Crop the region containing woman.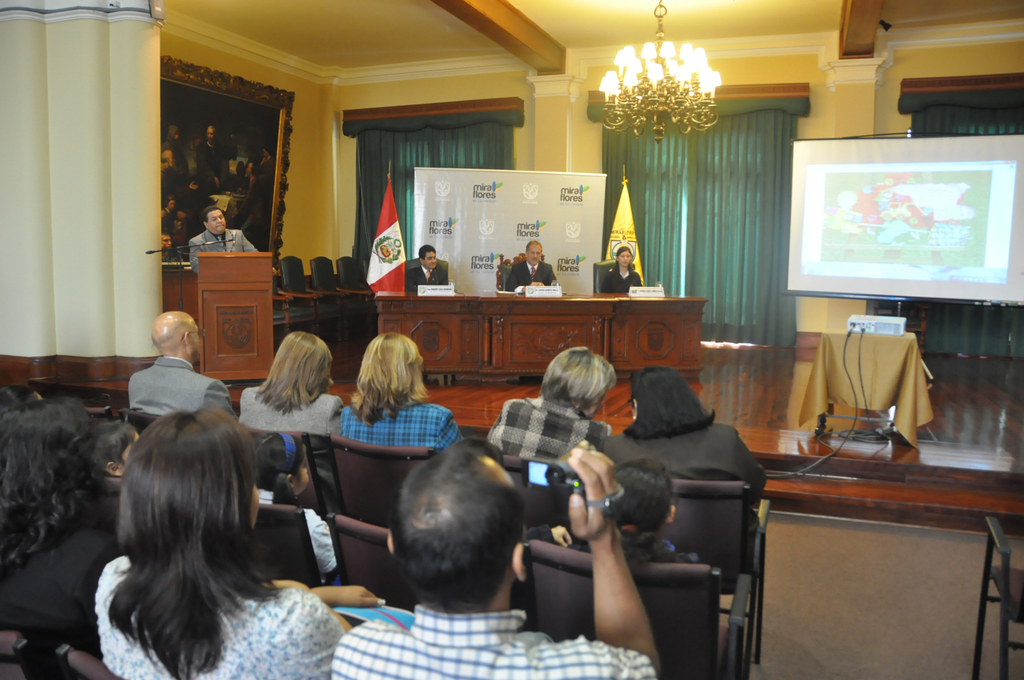
Crop region: BBox(94, 405, 383, 679).
